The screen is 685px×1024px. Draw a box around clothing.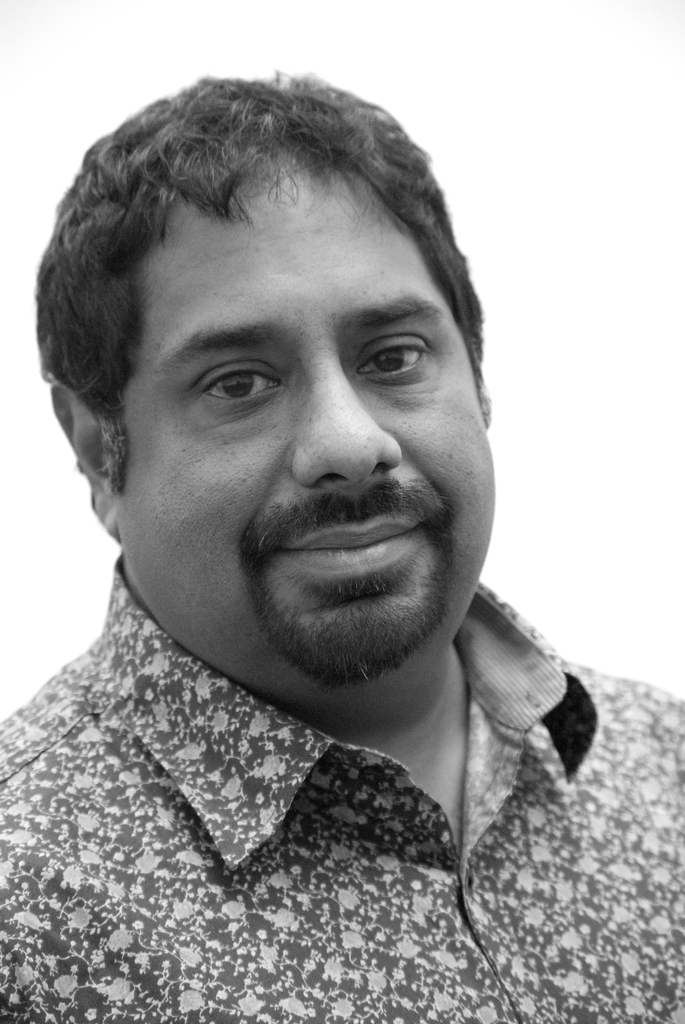
l=0, t=549, r=684, b=1023.
